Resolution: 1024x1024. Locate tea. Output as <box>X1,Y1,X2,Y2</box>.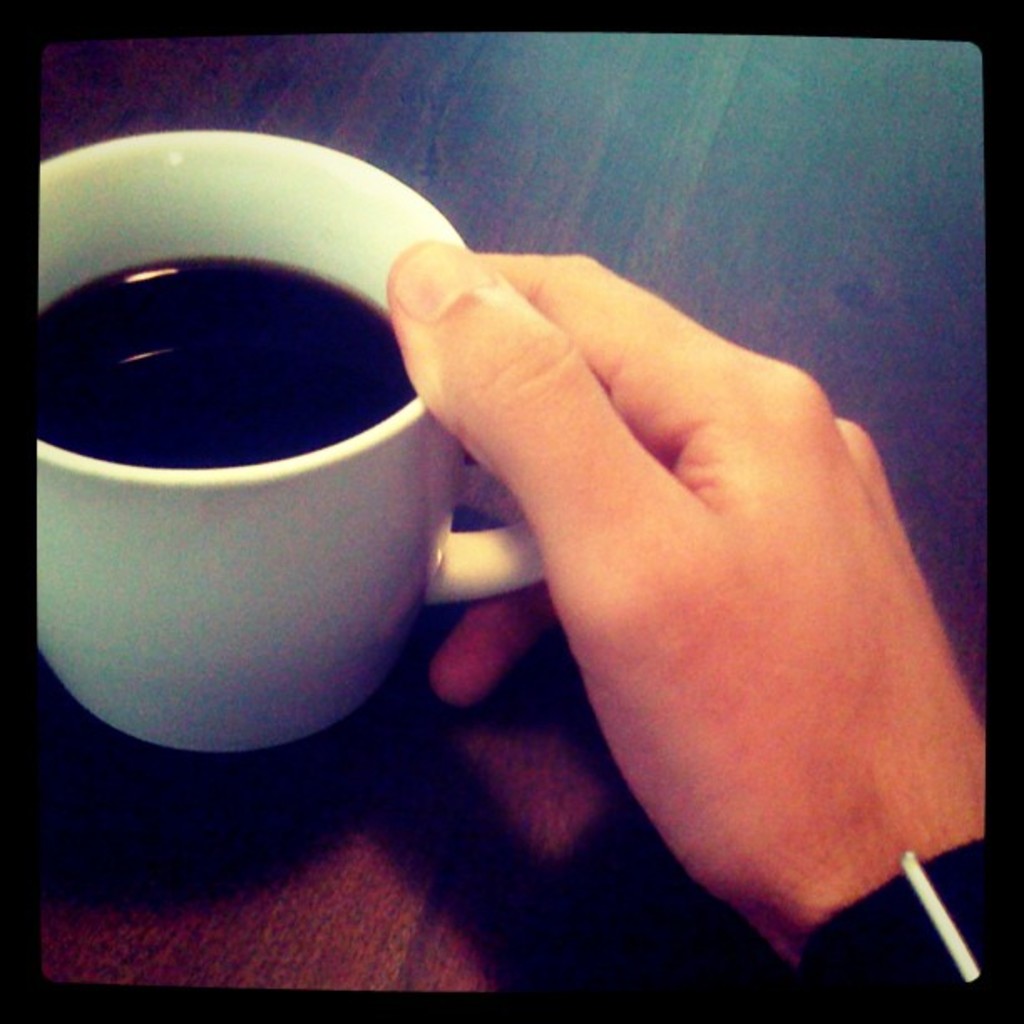
<box>37,266,408,468</box>.
